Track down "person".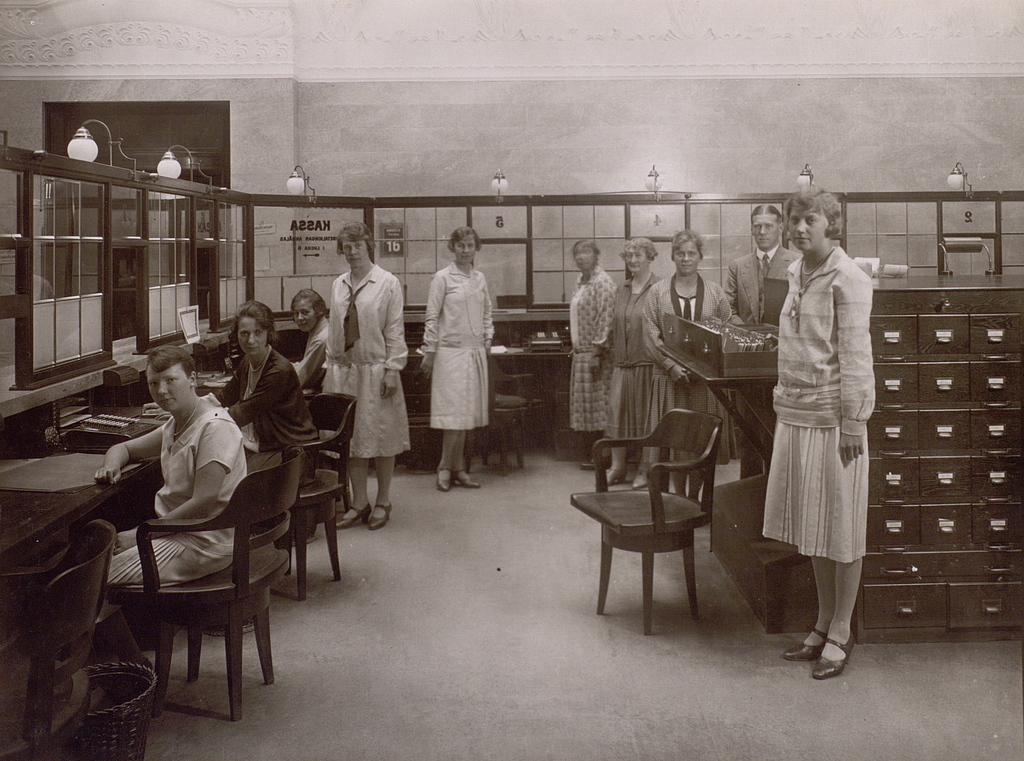
Tracked to x1=758, y1=182, x2=876, y2=677.
